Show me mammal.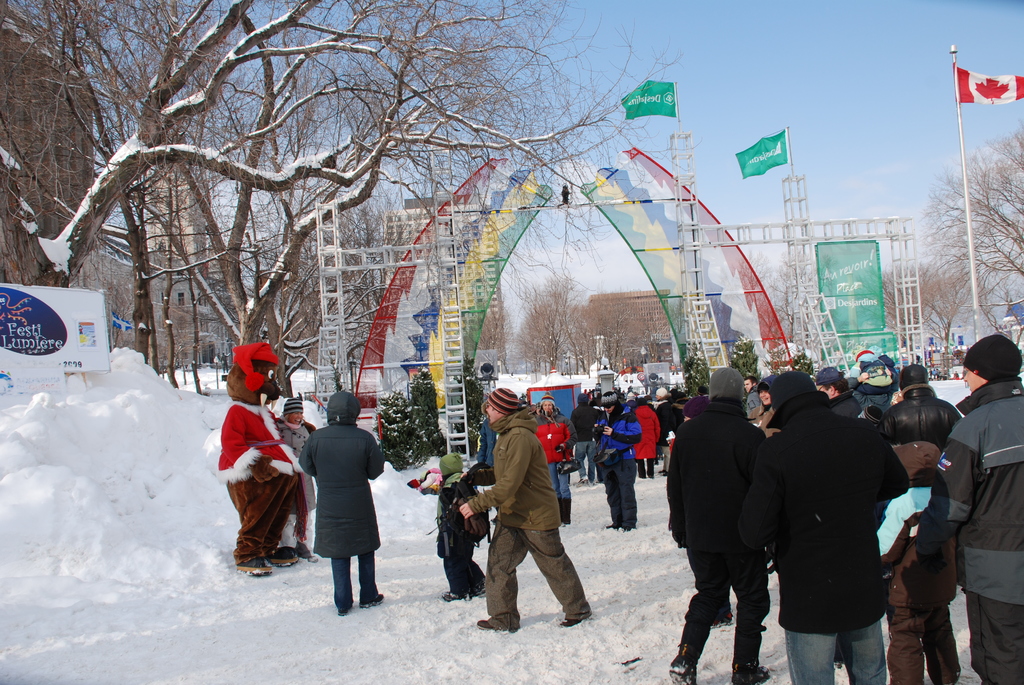
mammal is here: pyautogui.locateOnScreen(870, 438, 962, 684).
